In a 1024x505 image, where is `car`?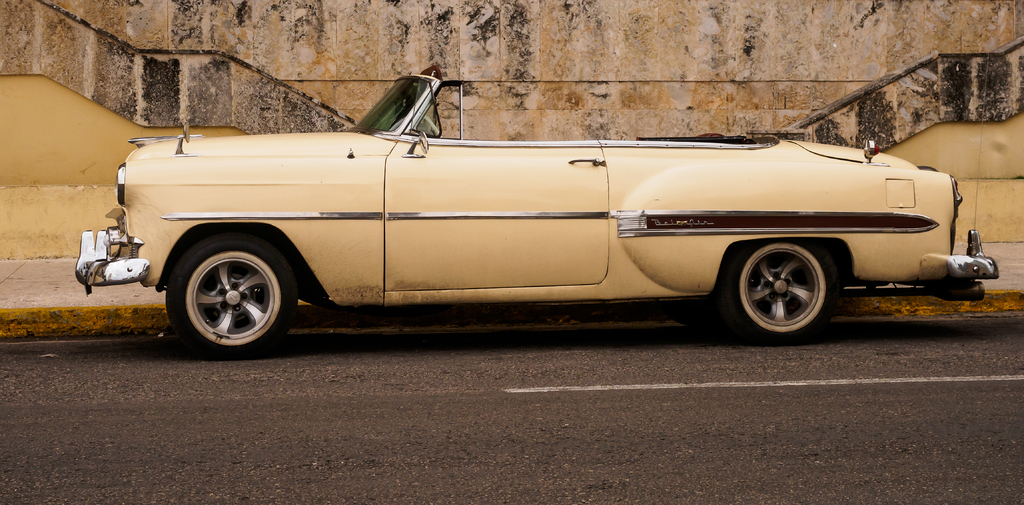
78, 74, 999, 358.
